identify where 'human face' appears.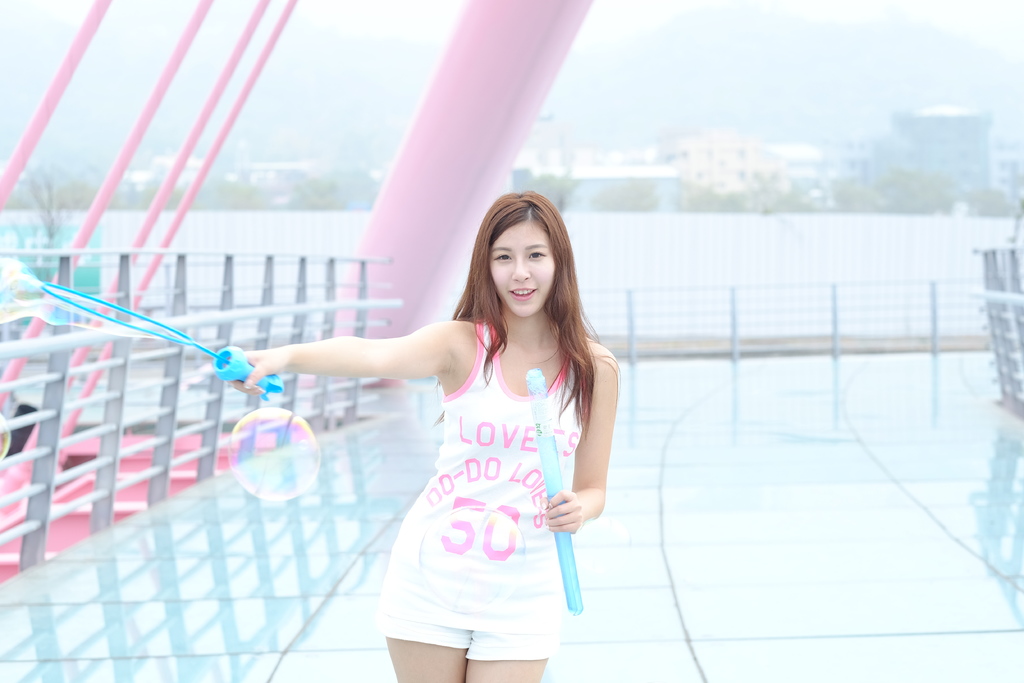
Appears at <region>488, 217, 555, 318</region>.
